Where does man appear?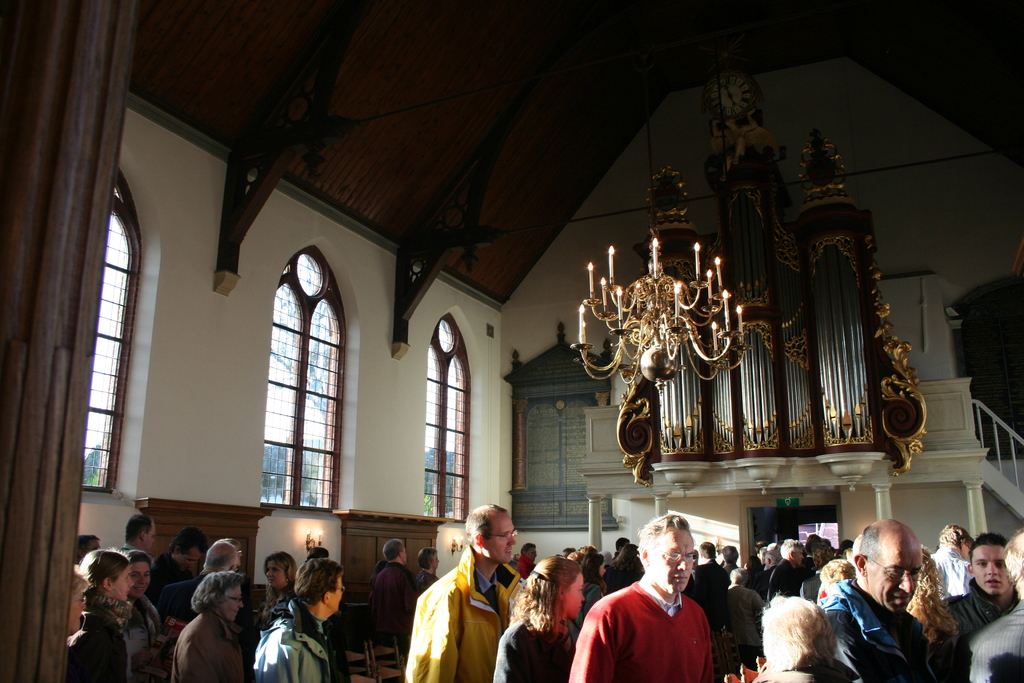
Appears at BBox(71, 534, 105, 569).
